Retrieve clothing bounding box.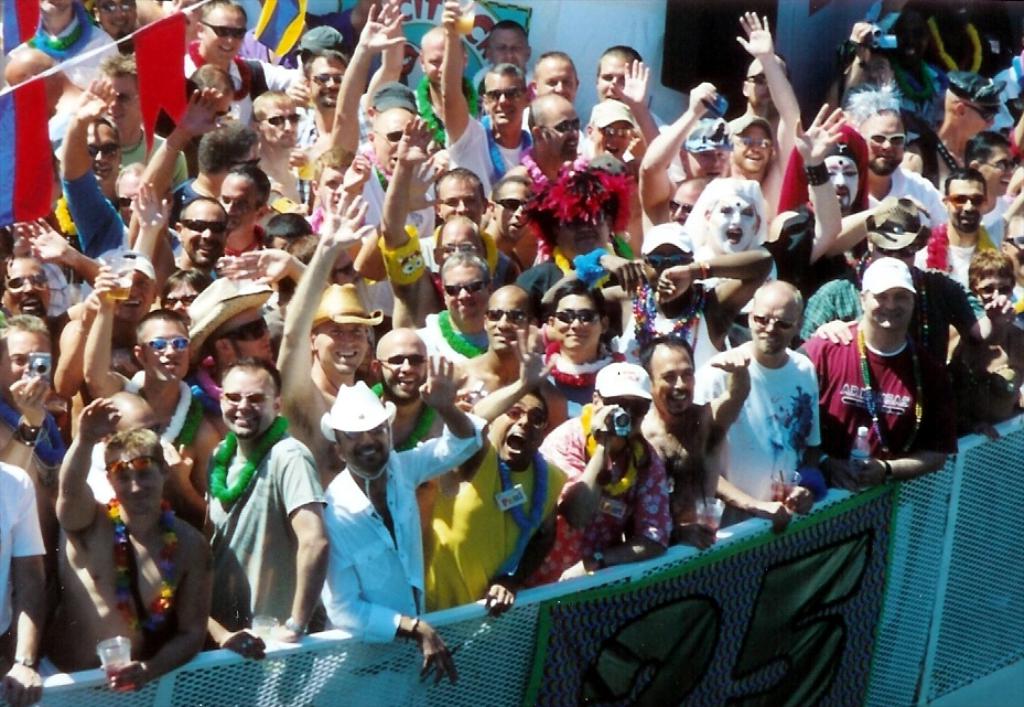
Bounding box: x1=424, y1=448, x2=570, y2=604.
